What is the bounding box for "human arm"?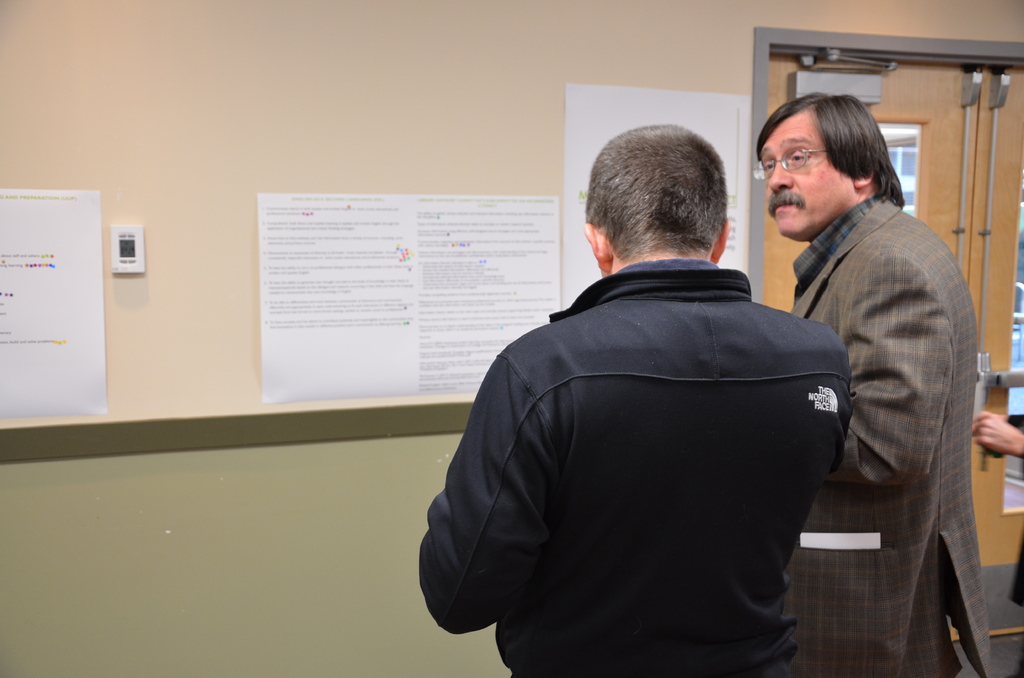
[x1=977, y1=410, x2=1023, y2=452].
